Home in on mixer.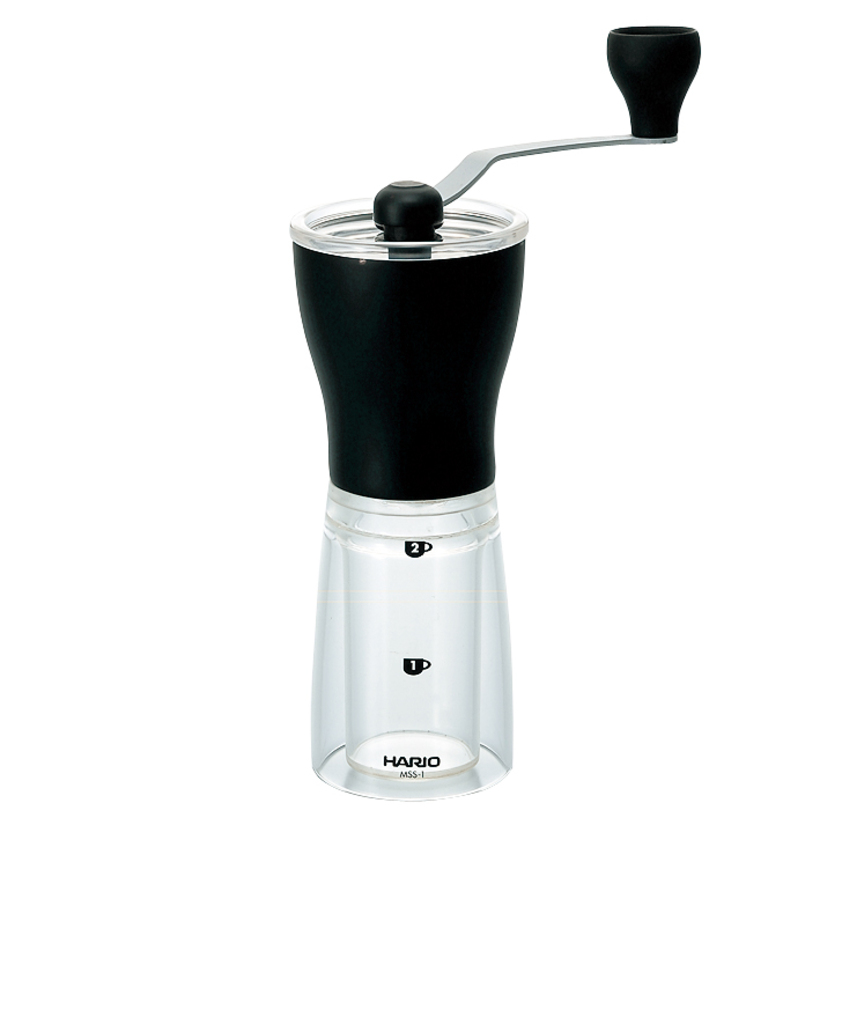
Homed in at [273, 71, 695, 883].
